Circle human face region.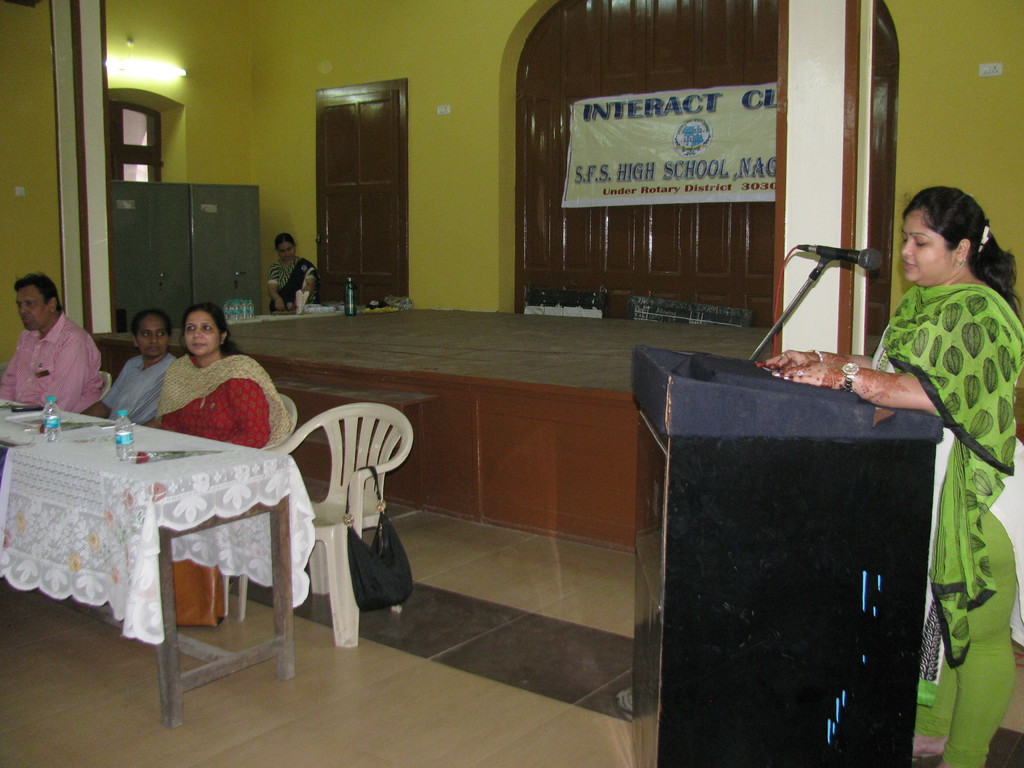
Region: <bbox>902, 211, 955, 282</bbox>.
